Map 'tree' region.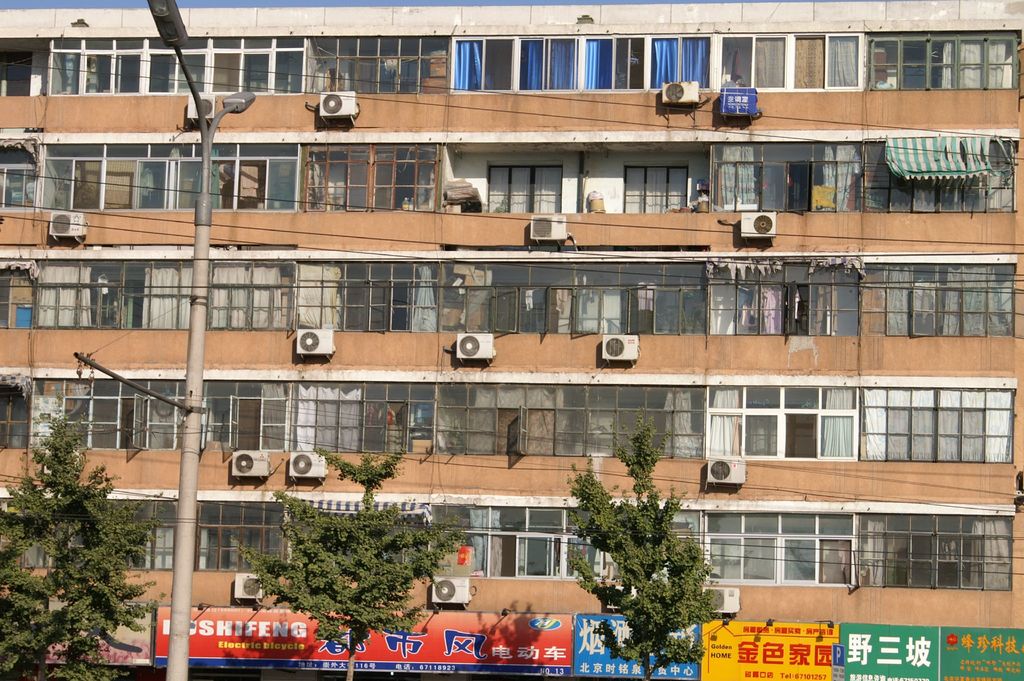
Mapped to box=[237, 454, 456, 680].
